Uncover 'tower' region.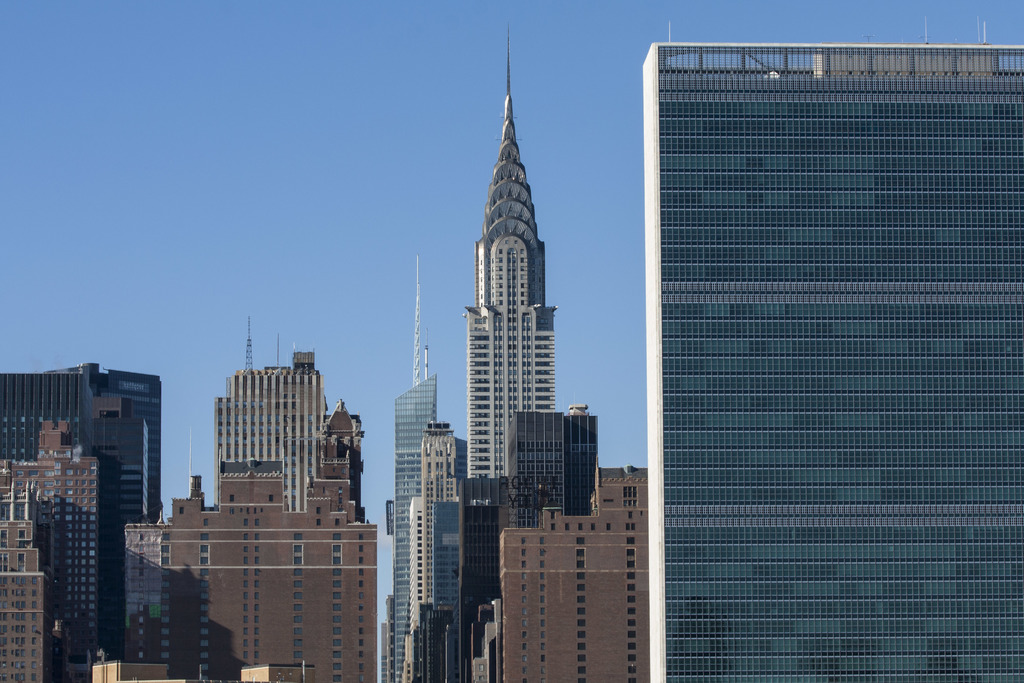
Uncovered: <box>399,265,440,682</box>.
